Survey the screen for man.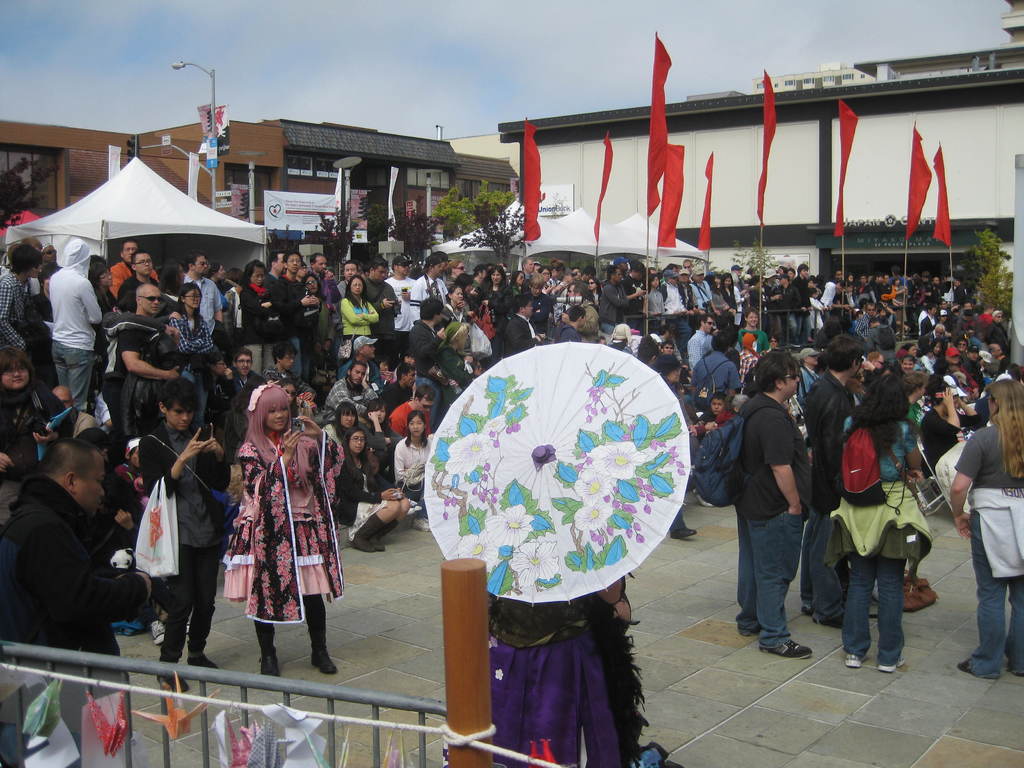
Survey found: {"x1": 854, "y1": 300, "x2": 873, "y2": 335}.
